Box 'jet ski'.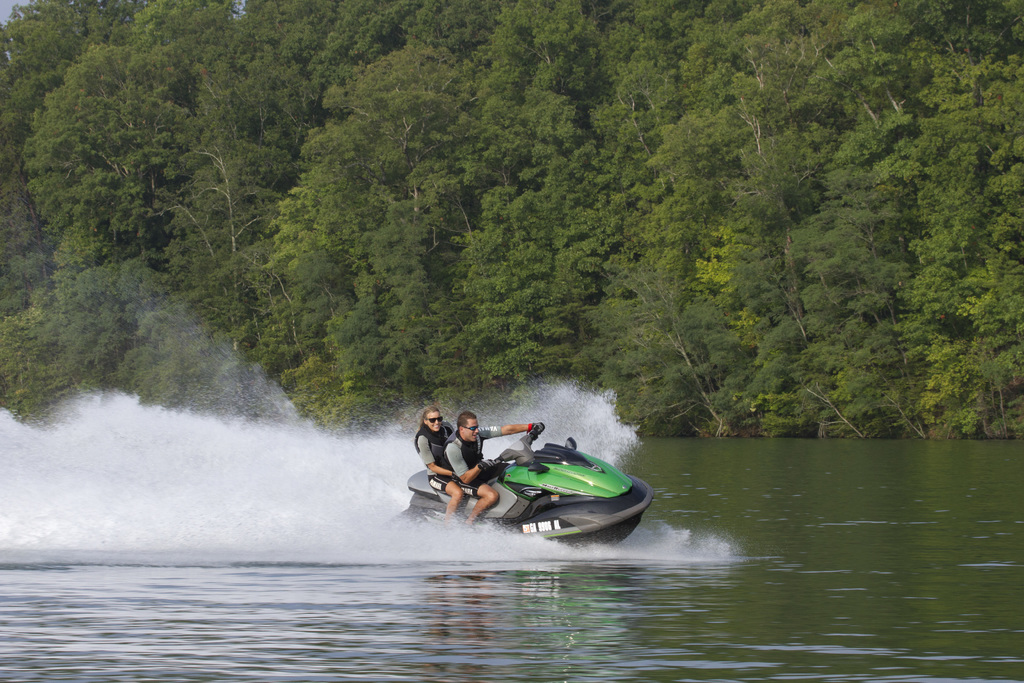
[369,419,653,551].
